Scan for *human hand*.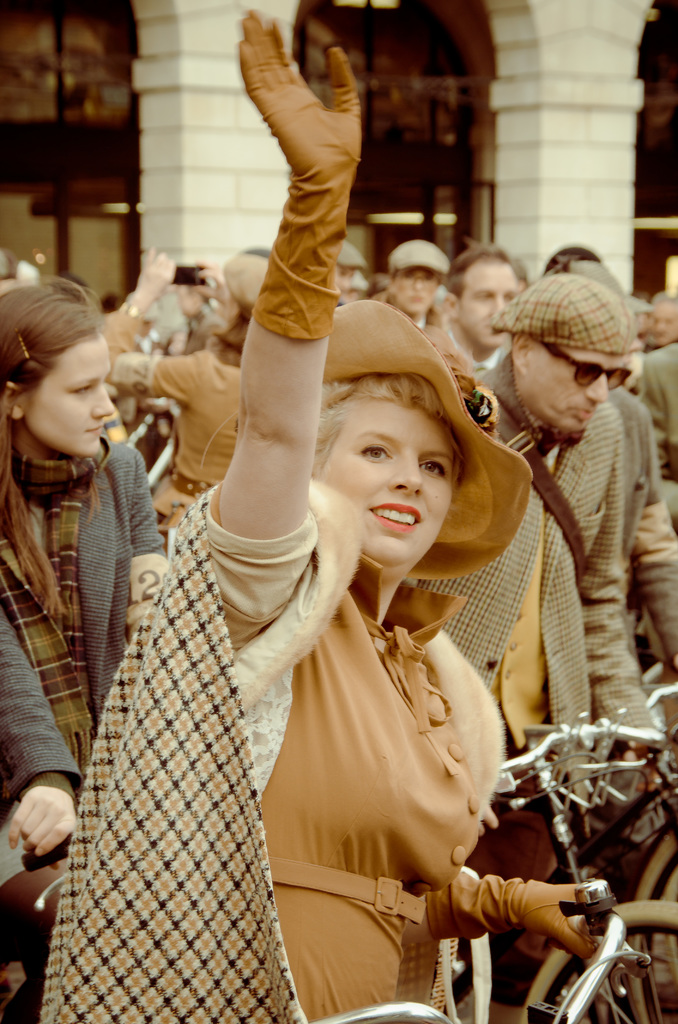
Scan result: 138:244:174:291.
